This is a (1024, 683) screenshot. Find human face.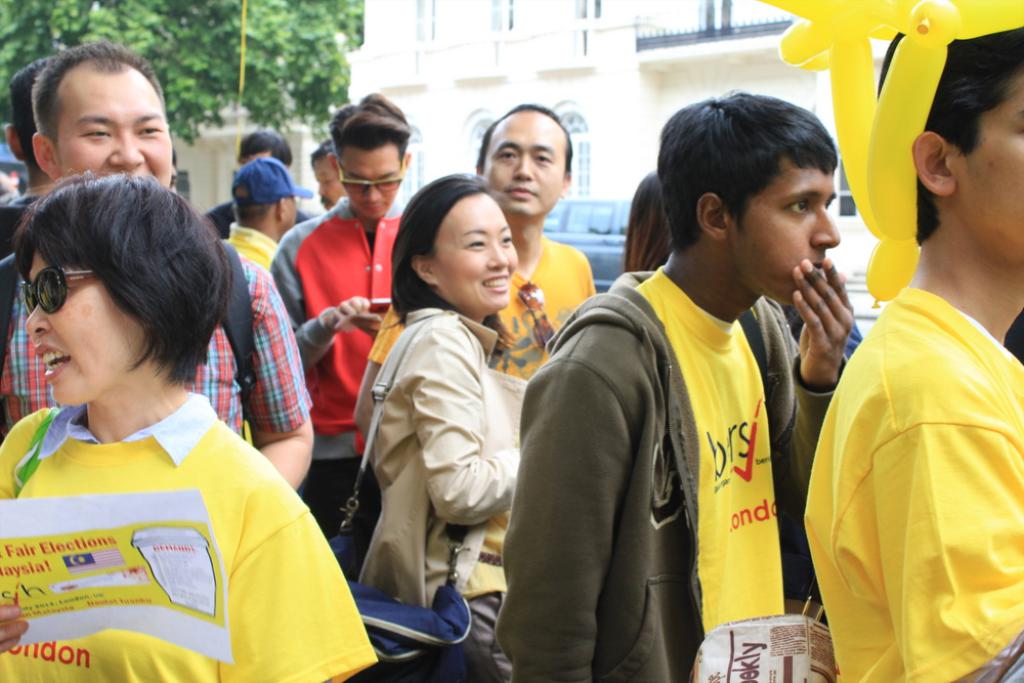
Bounding box: 28,241,161,410.
